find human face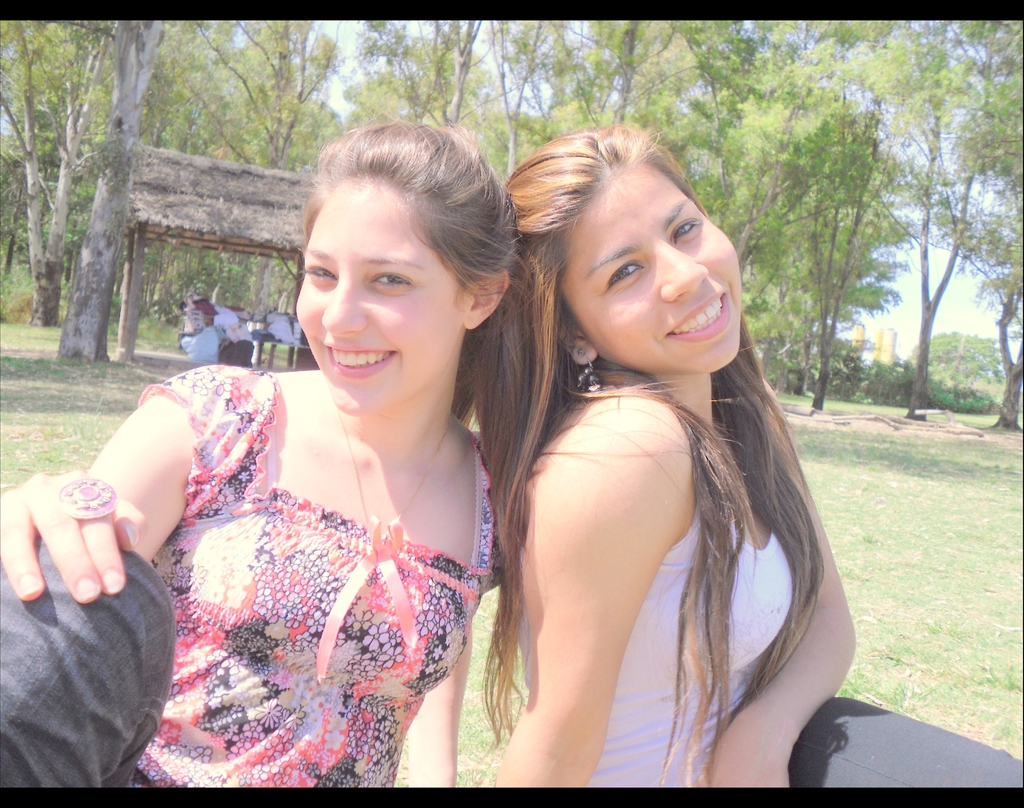
[541,145,744,373]
